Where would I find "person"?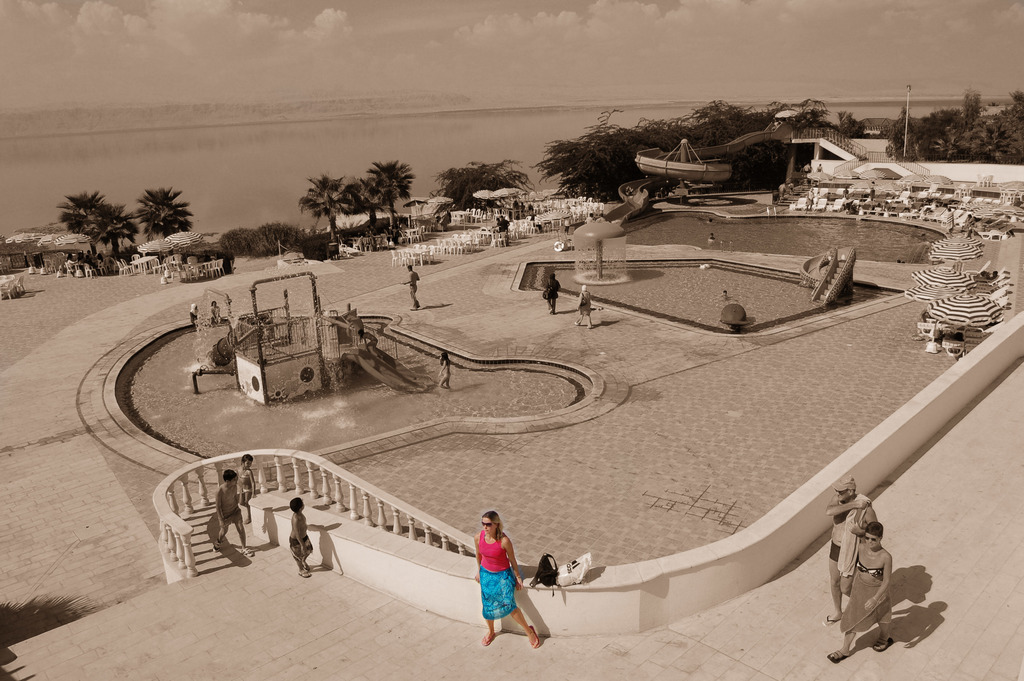
At {"x1": 216, "y1": 466, "x2": 253, "y2": 559}.
